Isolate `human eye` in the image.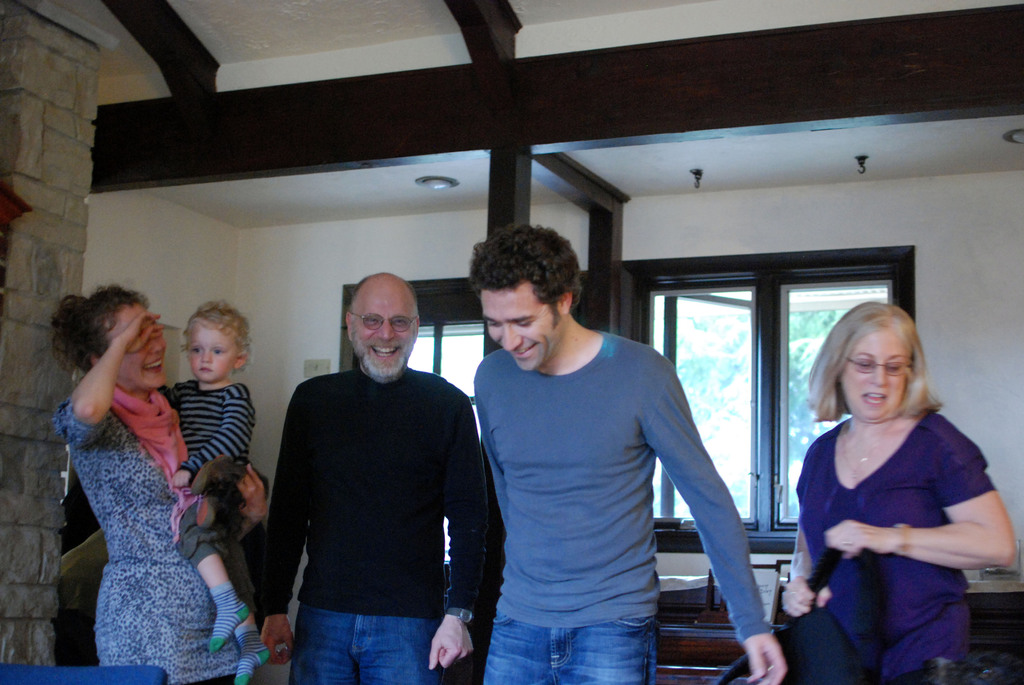
Isolated region: x1=189 y1=347 x2=202 y2=358.
